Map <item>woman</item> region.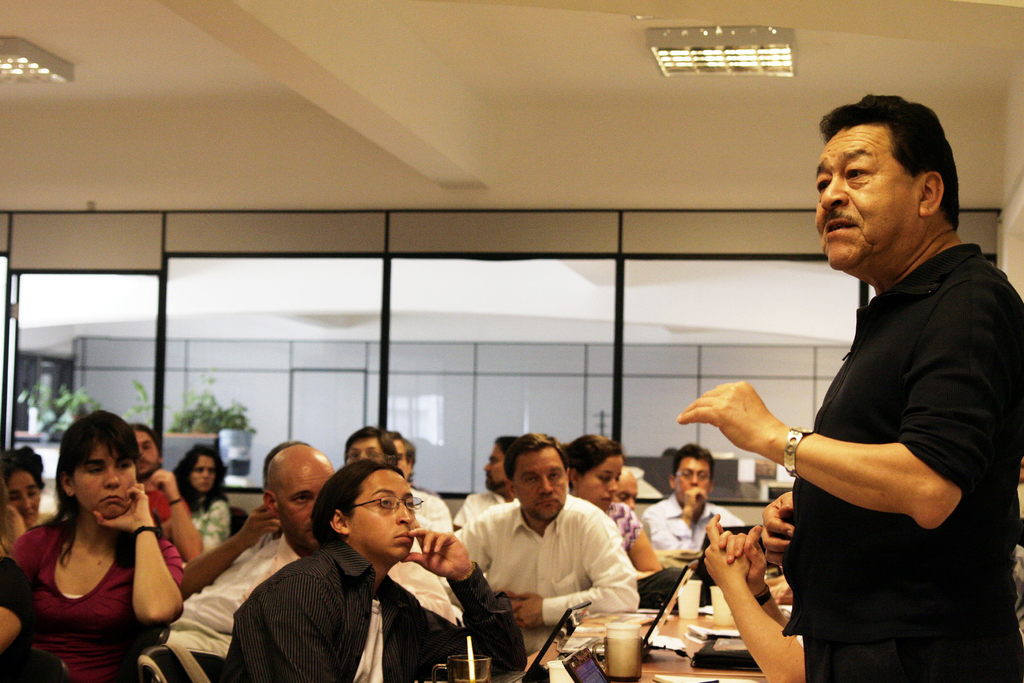
Mapped to (left=170, top=443, right=231, bottom=554).
